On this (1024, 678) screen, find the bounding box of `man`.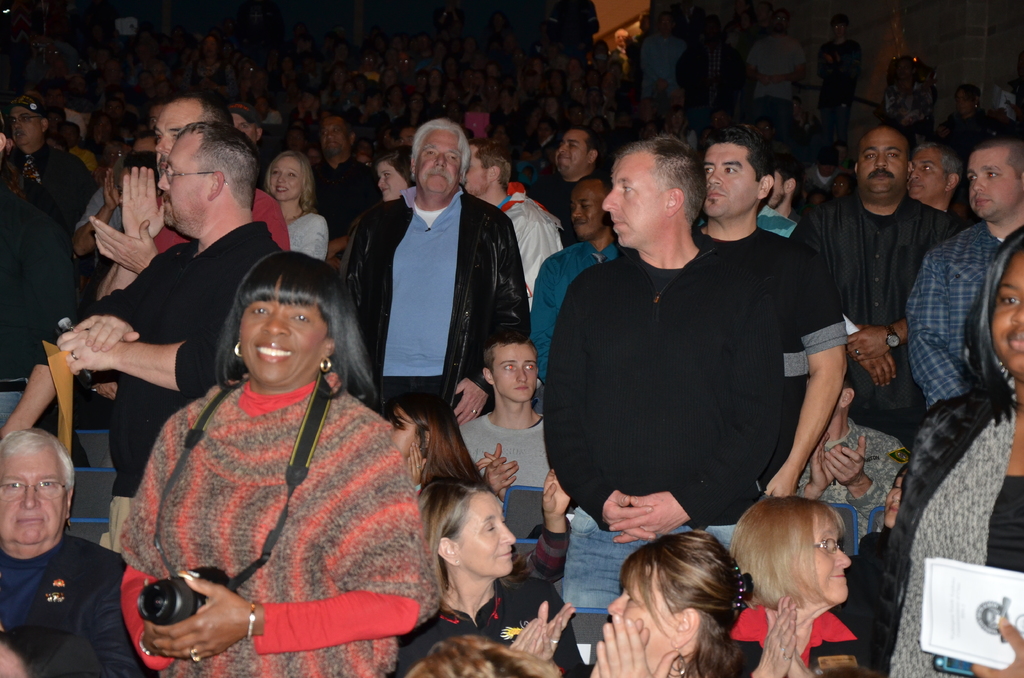
Bounding box: <box>698,131,836,508</box>.
